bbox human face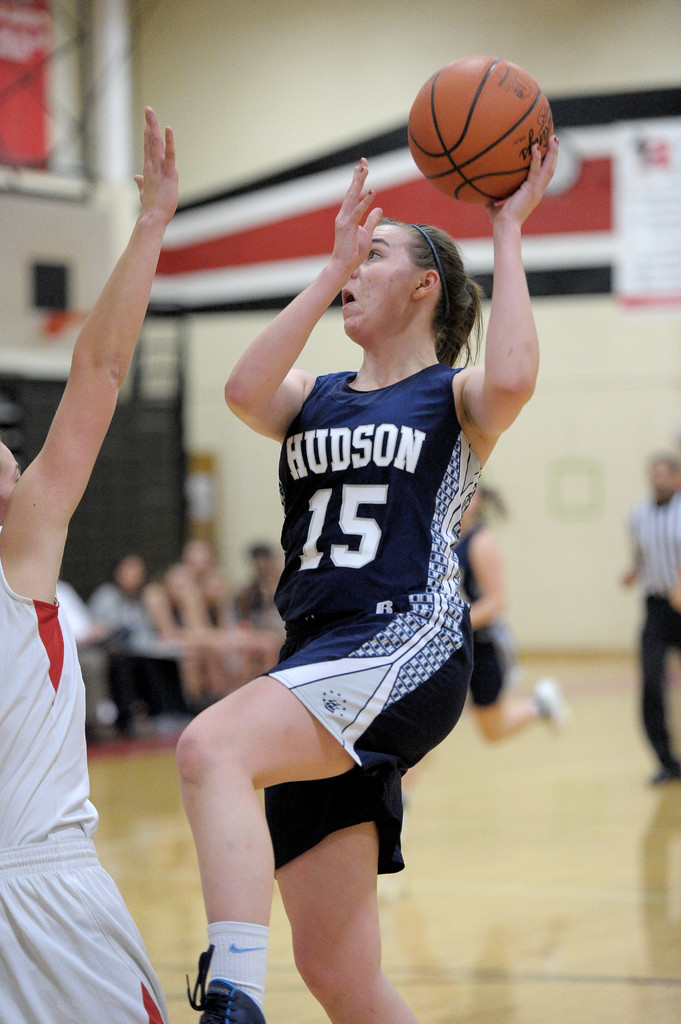
[339, 222, 413, 337]
